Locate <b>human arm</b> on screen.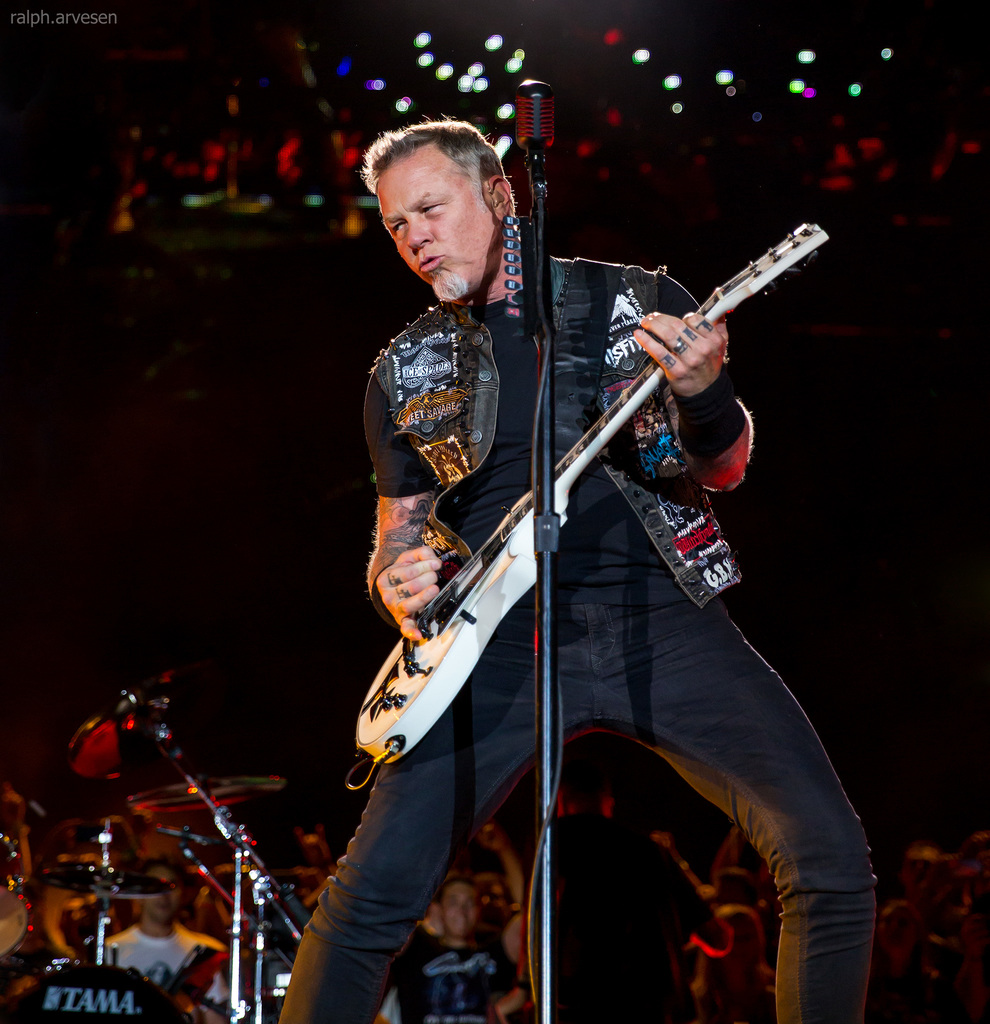
On screen at bbox=[633, 276, 756, 492].
